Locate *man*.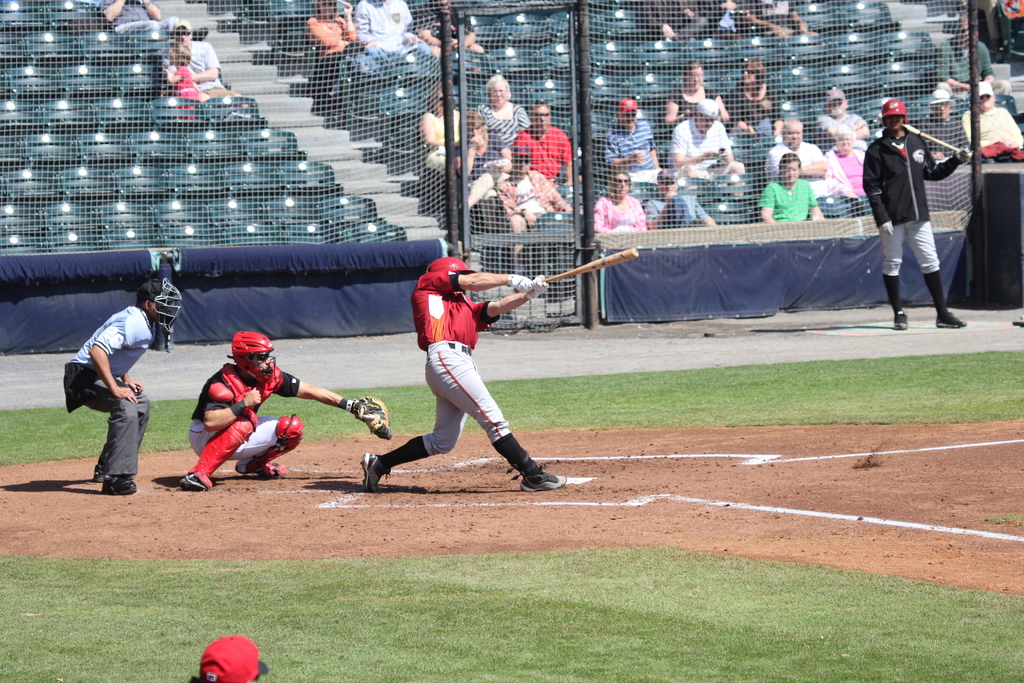
Bounding box: 815,85,872,145.
